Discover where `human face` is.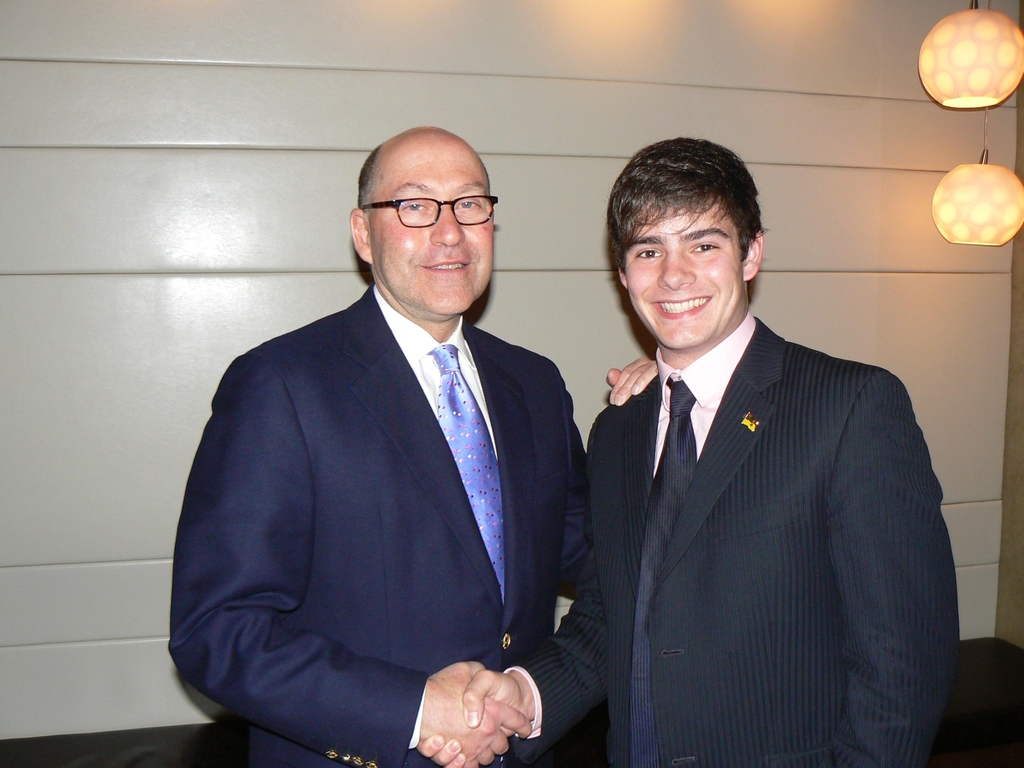
Discovered at 368:146:497:319.
